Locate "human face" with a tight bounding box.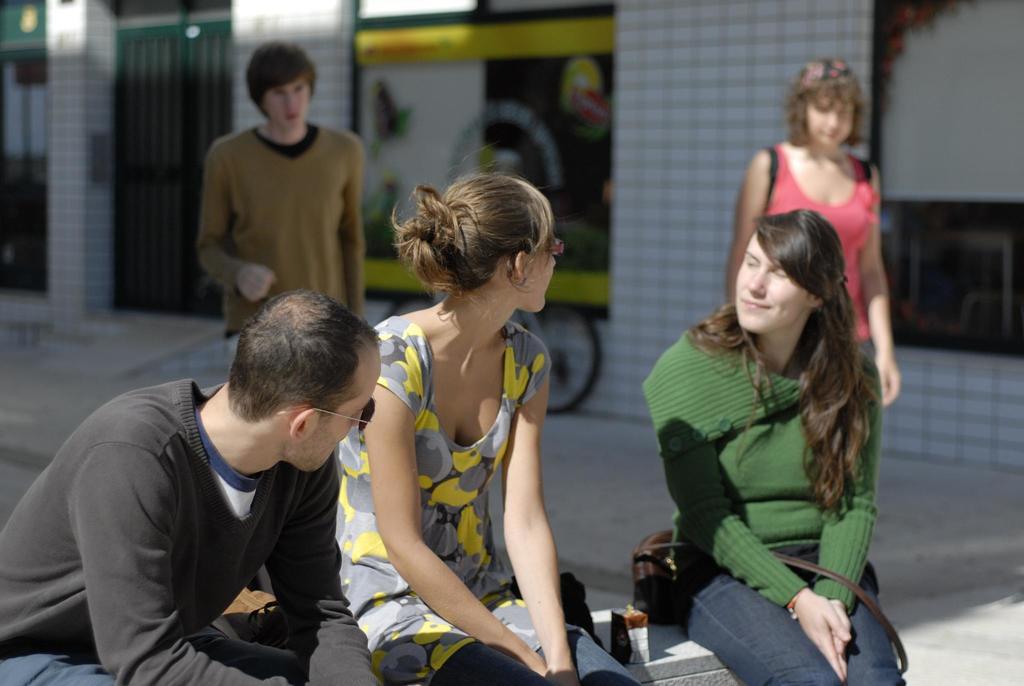
bbox=[739, 240, 810, 331].
